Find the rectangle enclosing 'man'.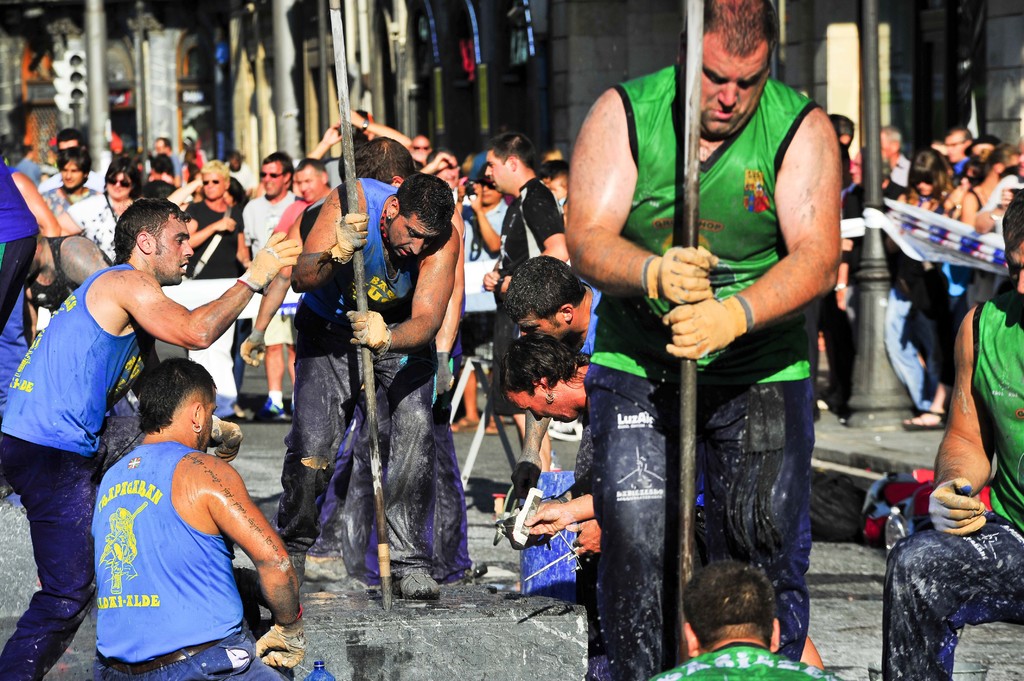
crop(0, 155, 59, 333).
